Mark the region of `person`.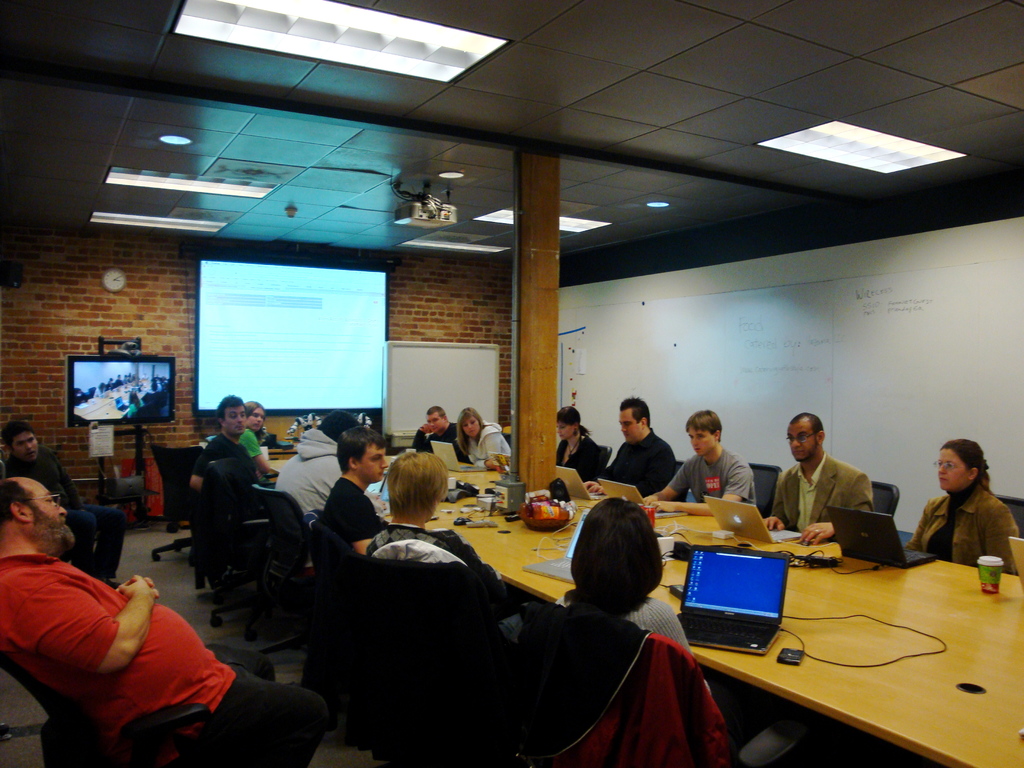
Region: [x1=243, y1=405, x2=276, y2=477].
